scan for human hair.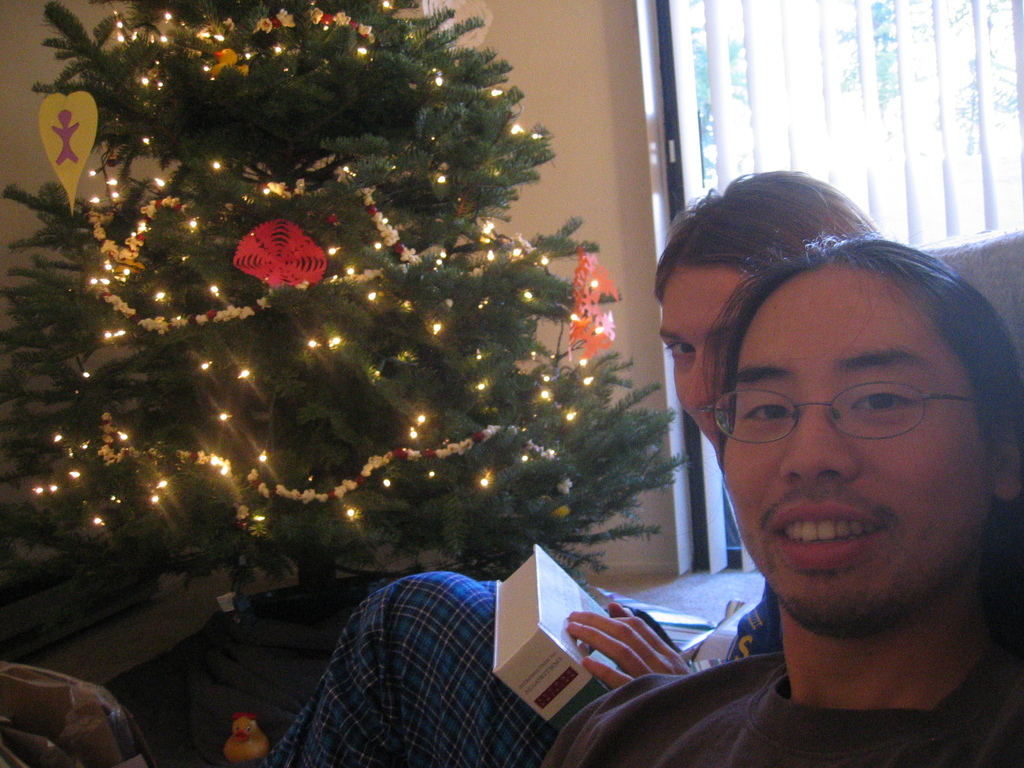
Scan result: 705, 226, 1023, 469.
